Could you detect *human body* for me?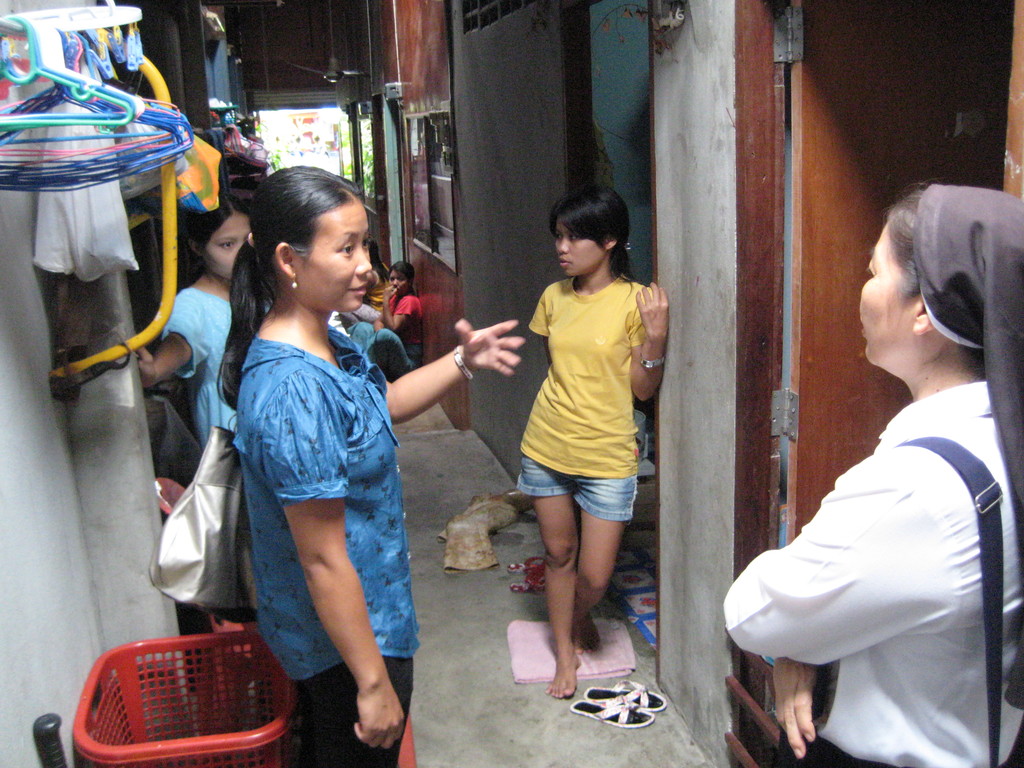
Detection result: 370, 284, 426, 383.
